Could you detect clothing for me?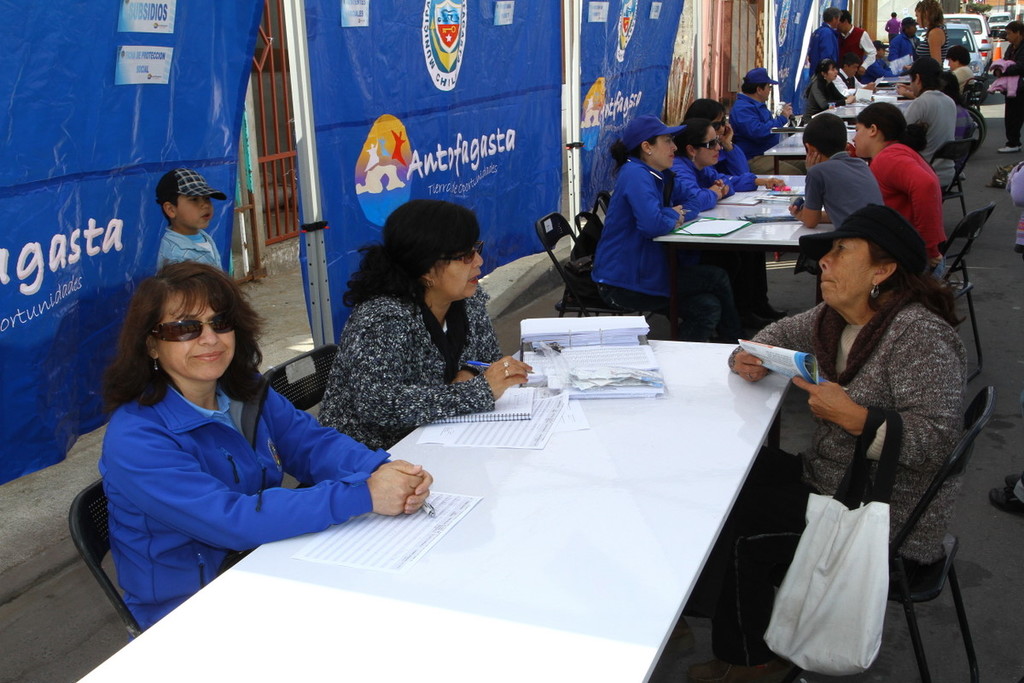
Detection result: left=889, top=15, right=916, bottom=77.
